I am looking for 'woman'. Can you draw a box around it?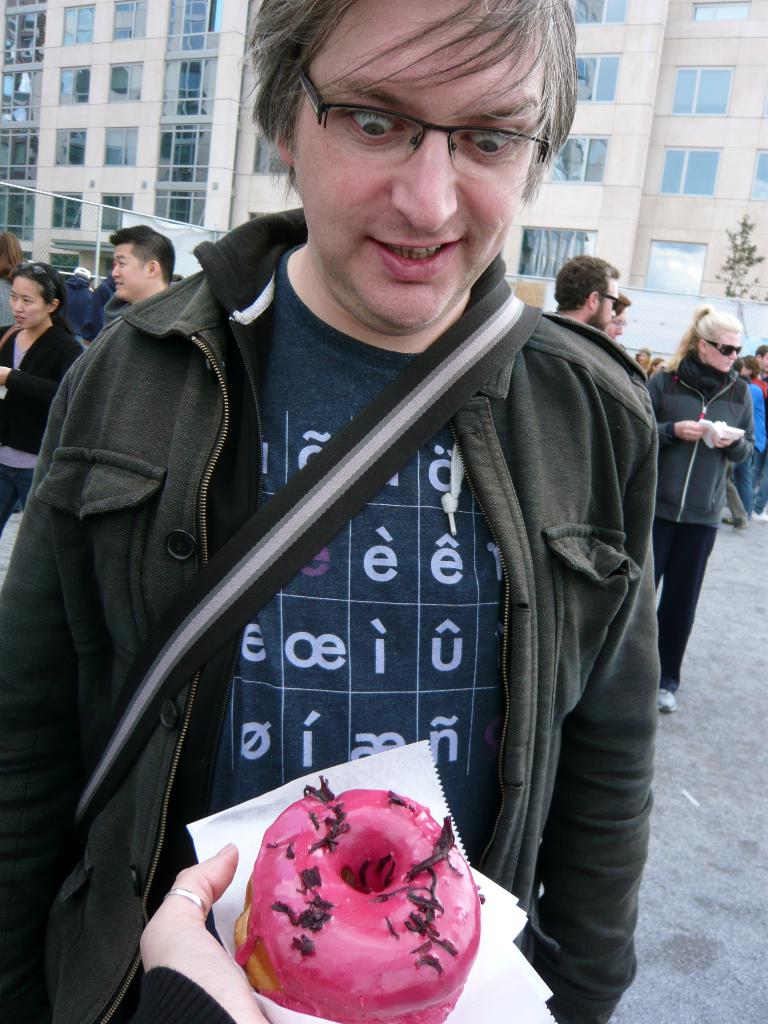
Sure, the bounding box is 0:259:88:536.
